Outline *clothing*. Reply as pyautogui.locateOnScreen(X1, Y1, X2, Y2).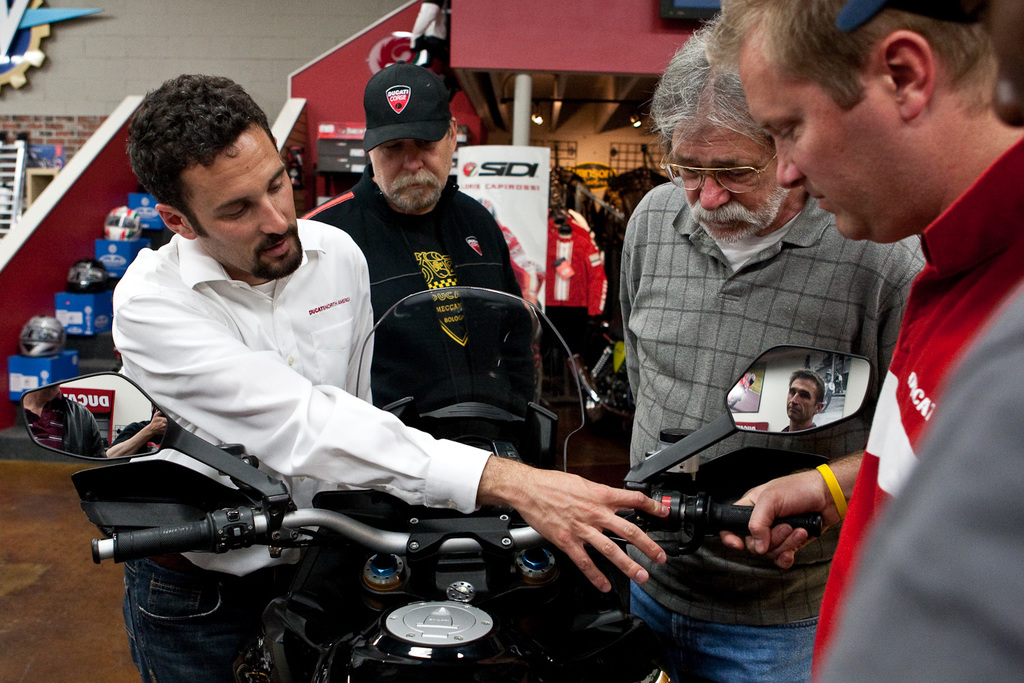
pyautogui.locateOnScreen(616, 170, 948, 682).
